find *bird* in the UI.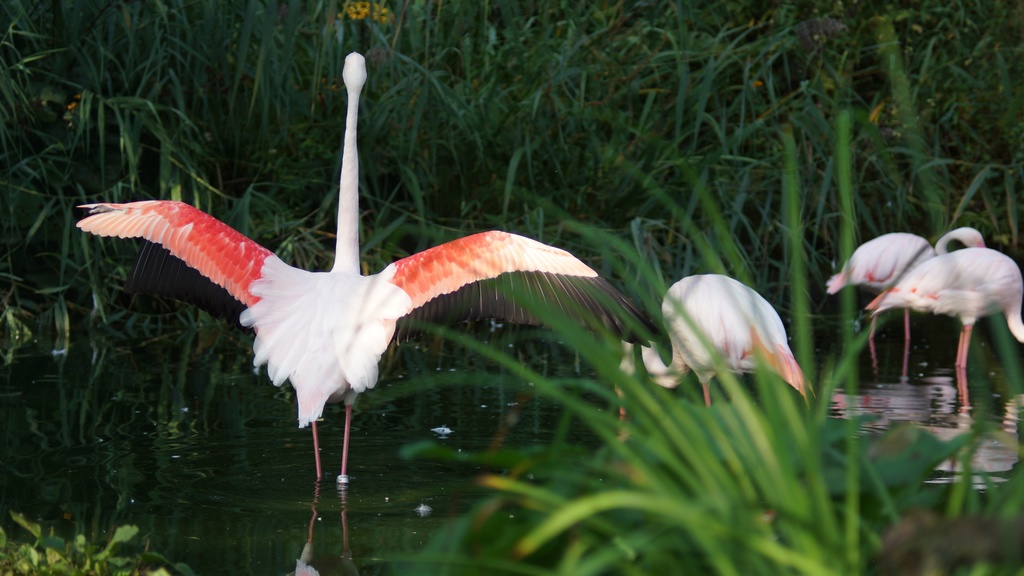
UI element at bbox(863, 247, 1023, 406).
